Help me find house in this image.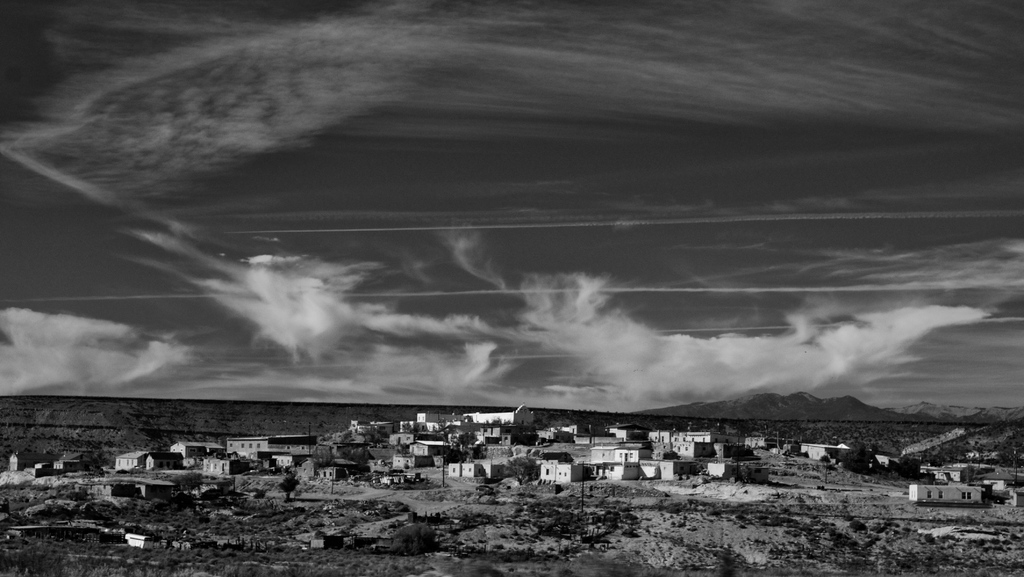
Found it: [909,481,989,505].
